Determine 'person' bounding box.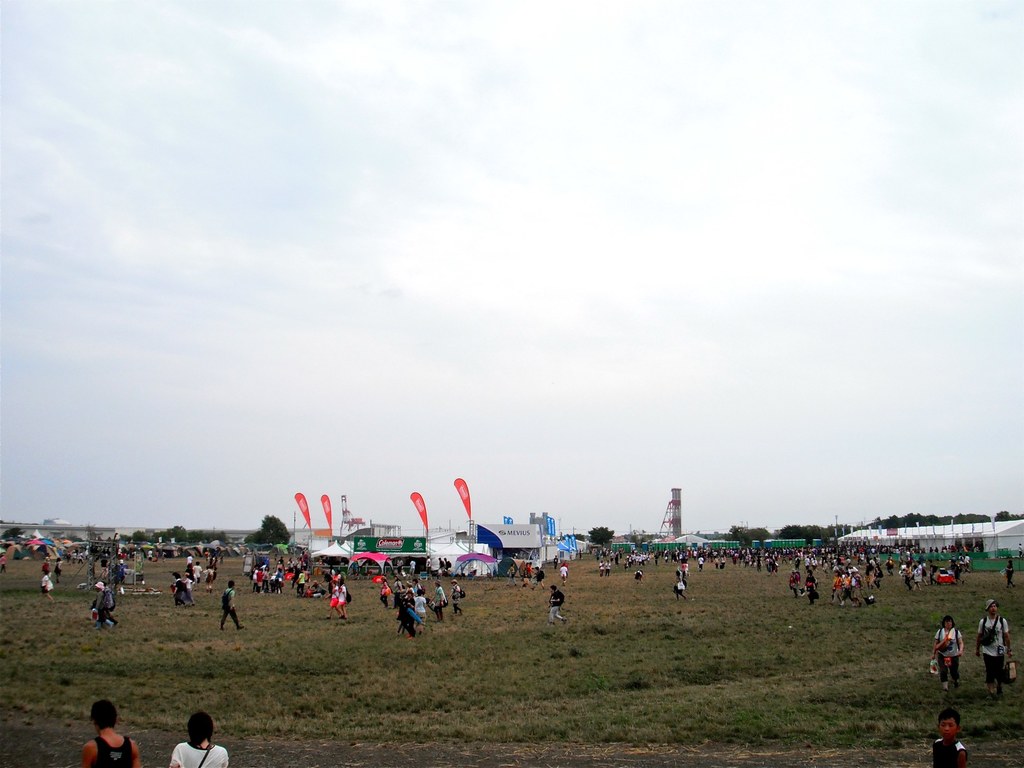
Determined: (561,562,568,579).
